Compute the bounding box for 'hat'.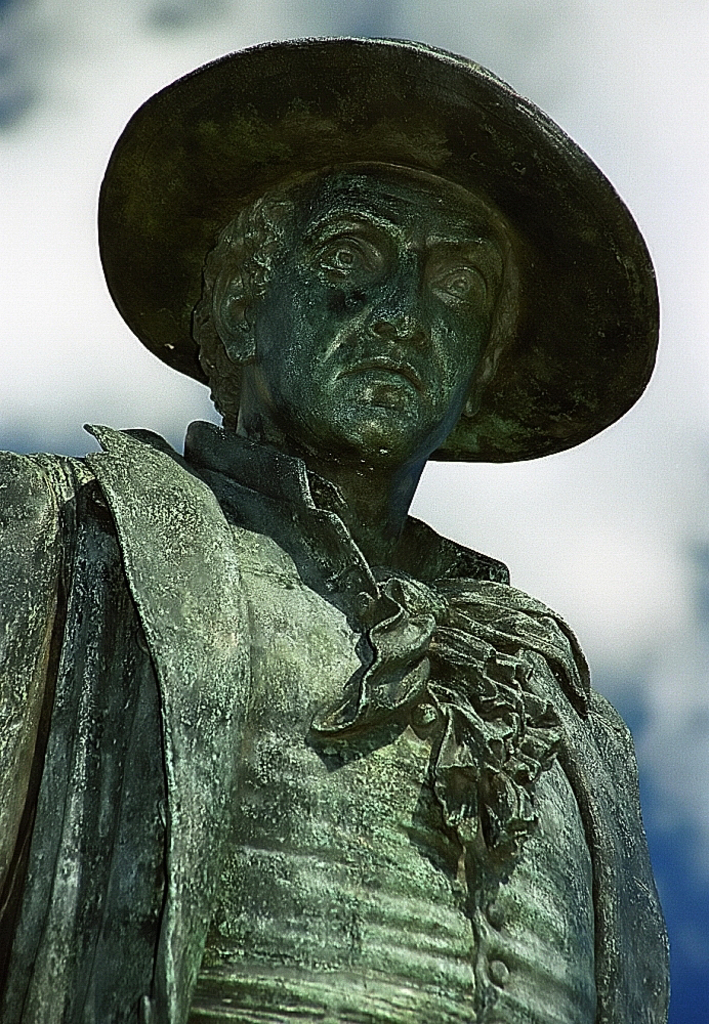
(x1=98, y1=29, x2=658, y2=462).
